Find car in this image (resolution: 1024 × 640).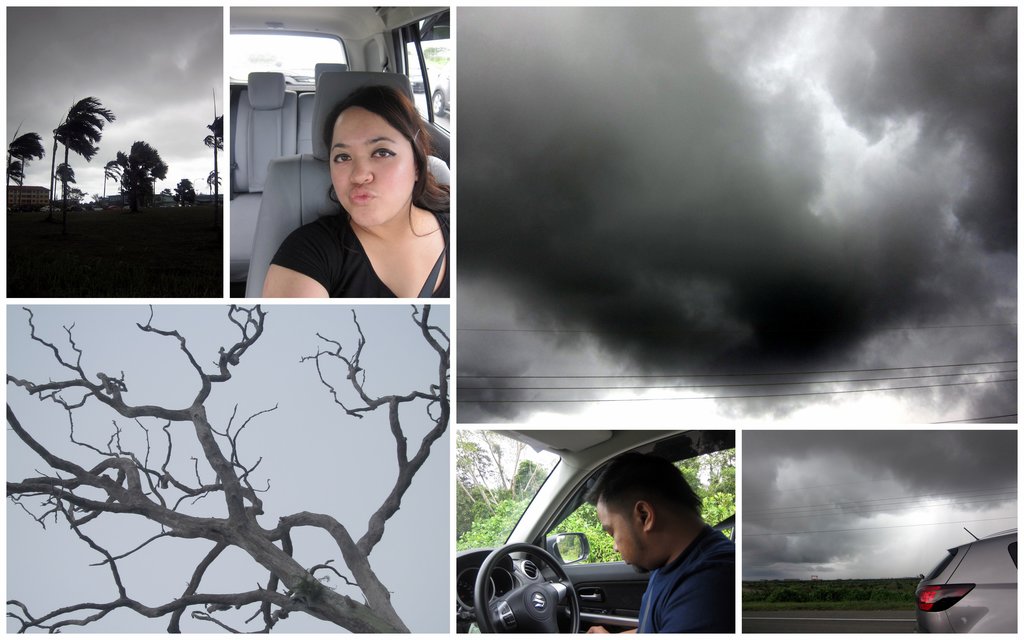
{"left": 456, "top": 430, "right": 733, "bottom": 632}.
